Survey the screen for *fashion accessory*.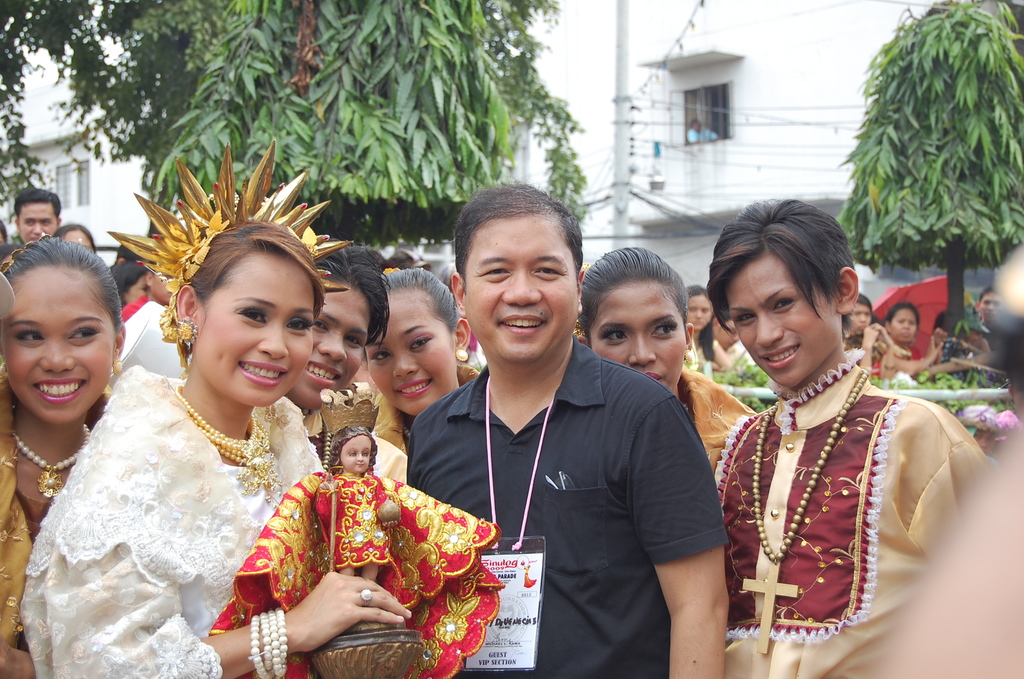
Survey found: [742,364,875,657].
